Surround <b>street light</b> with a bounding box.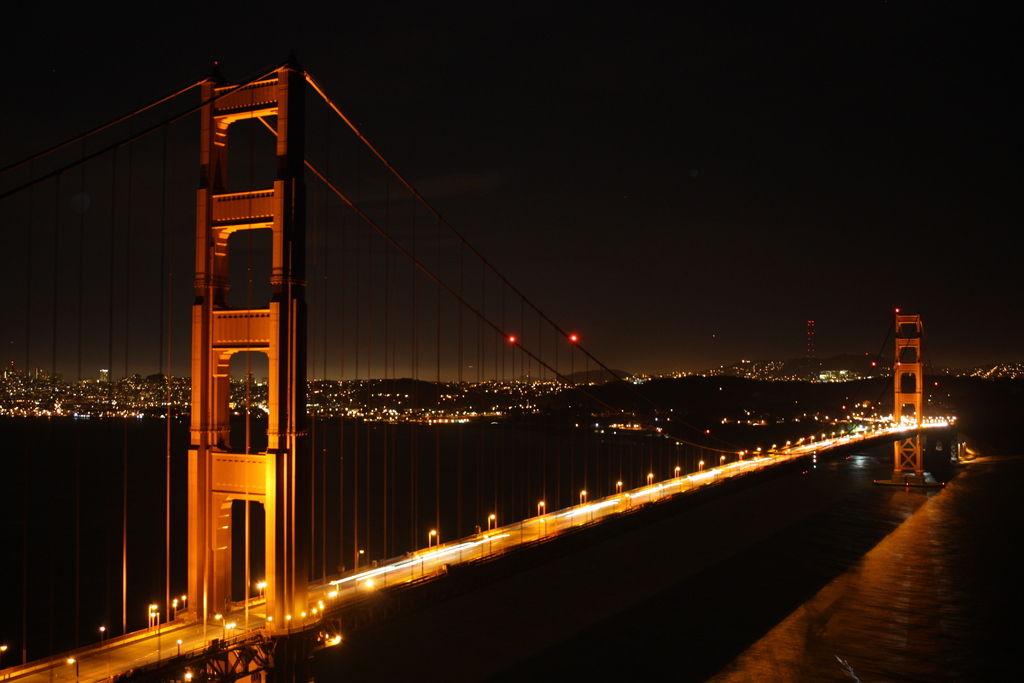
[left=537, top=502, right=543, bottom=516].
